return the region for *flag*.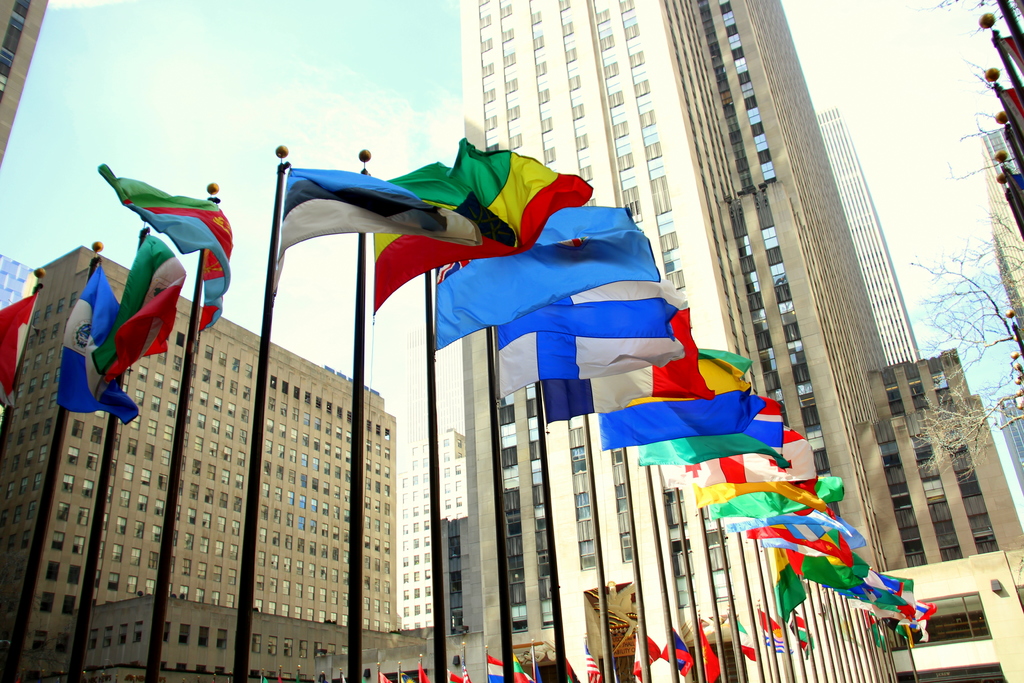
bbox(360, 138, 595, 318).
